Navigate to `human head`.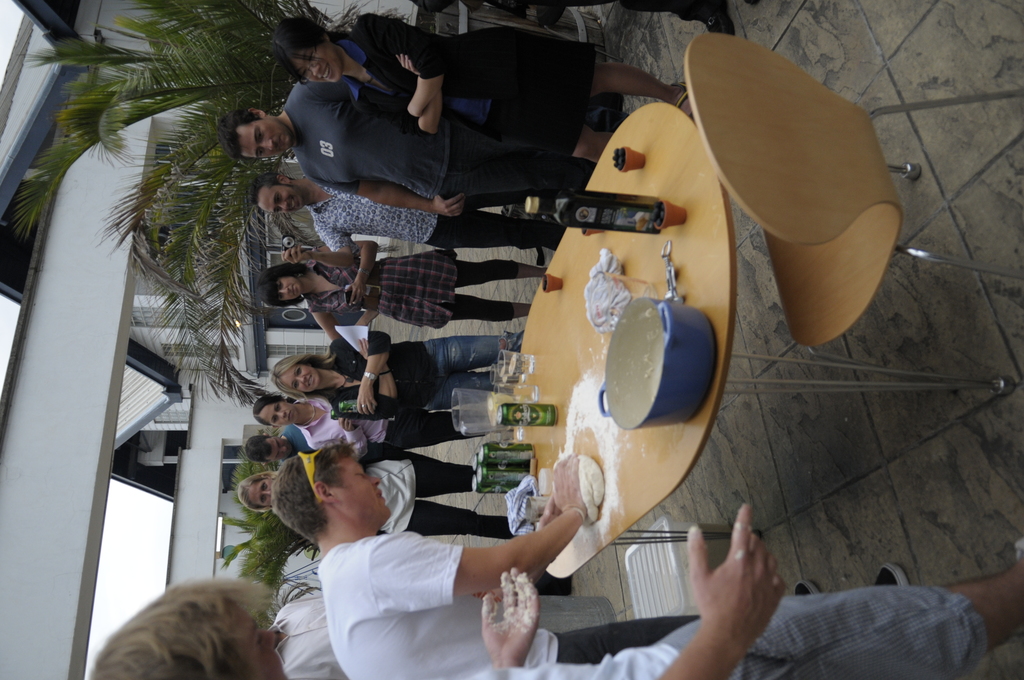
Navigation target: x1=248 y1=393 x2=300 y2=426.
